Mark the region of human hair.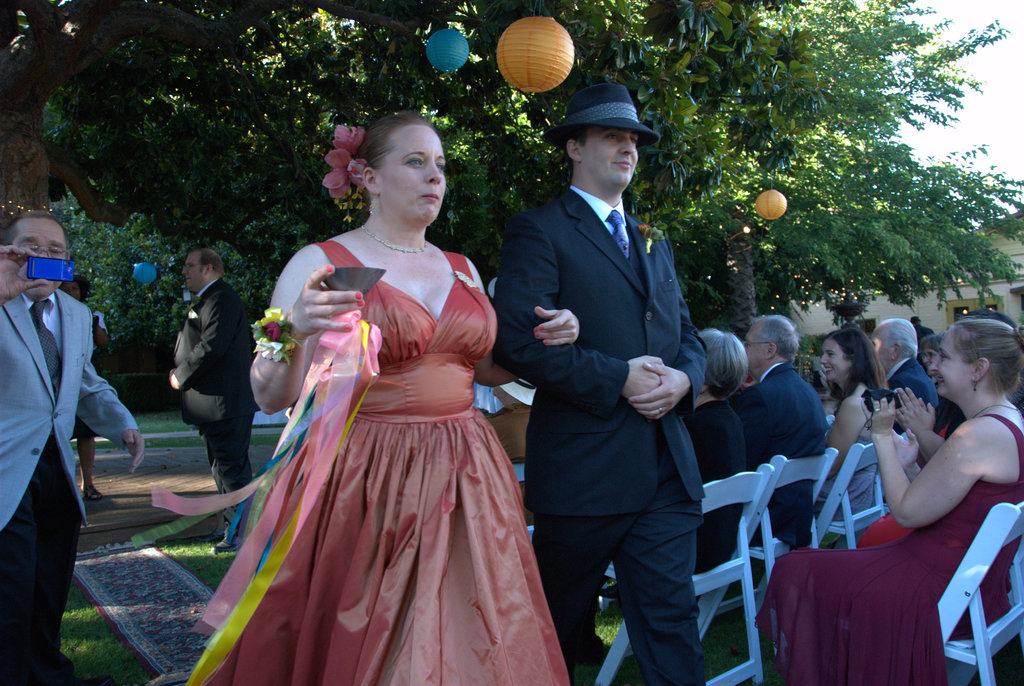
Region: left=918, top=332, right=945, bottom=353.
